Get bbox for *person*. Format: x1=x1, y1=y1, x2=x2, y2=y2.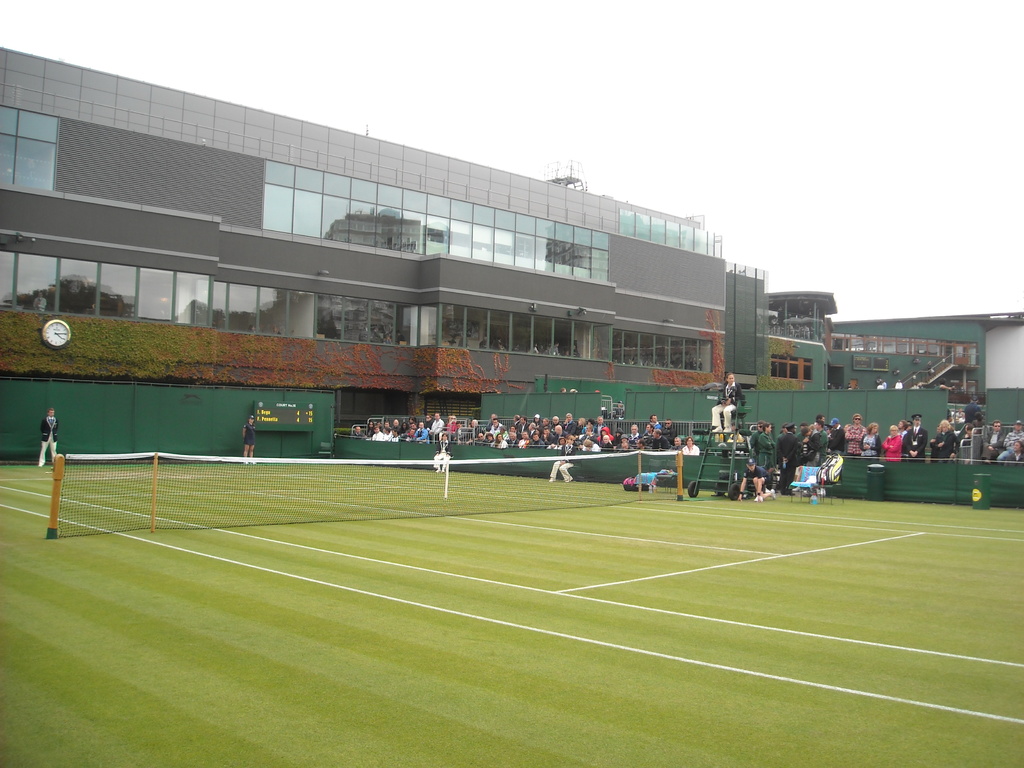
x1=34, y1=406, x2=60, y2=467.
